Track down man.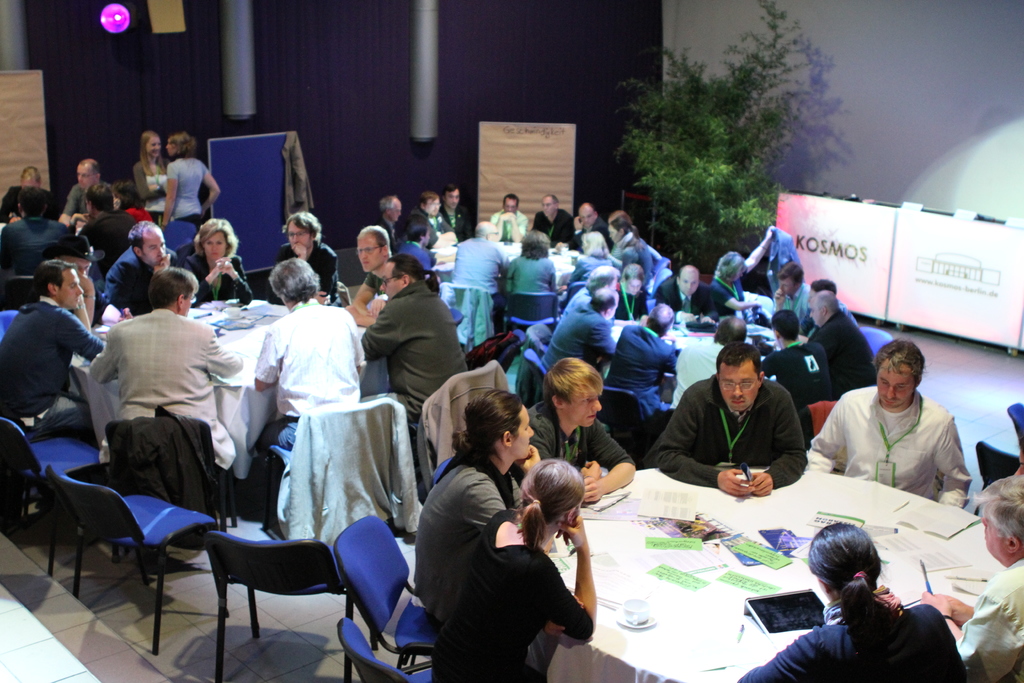
Tracked to detection(0, 184, 90, 281).
